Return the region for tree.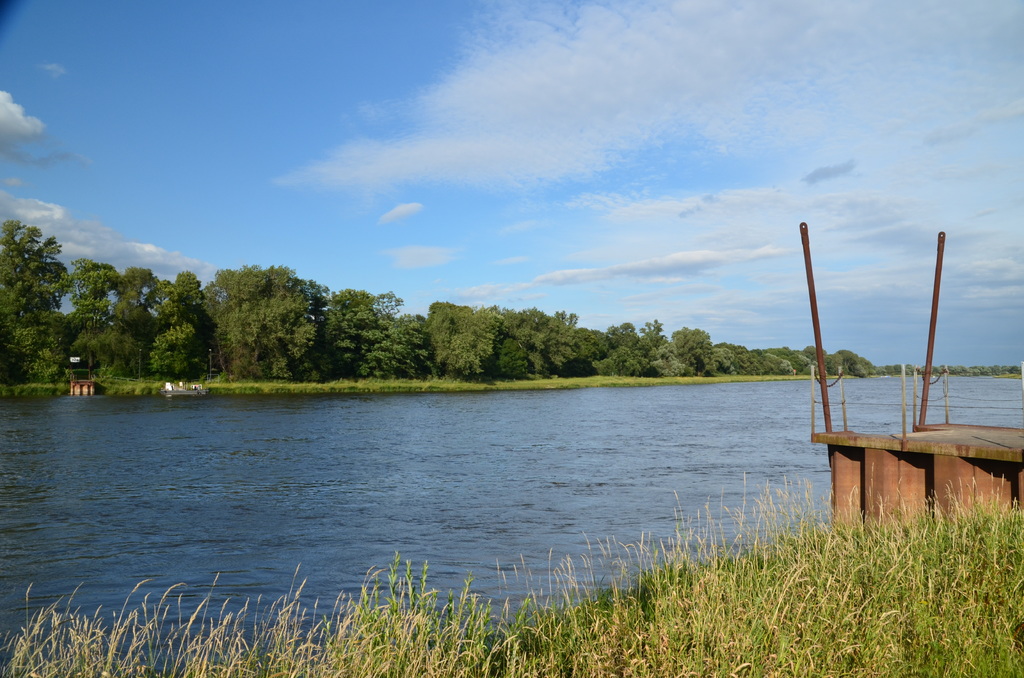
BBox(111, 260, 218, 392).
